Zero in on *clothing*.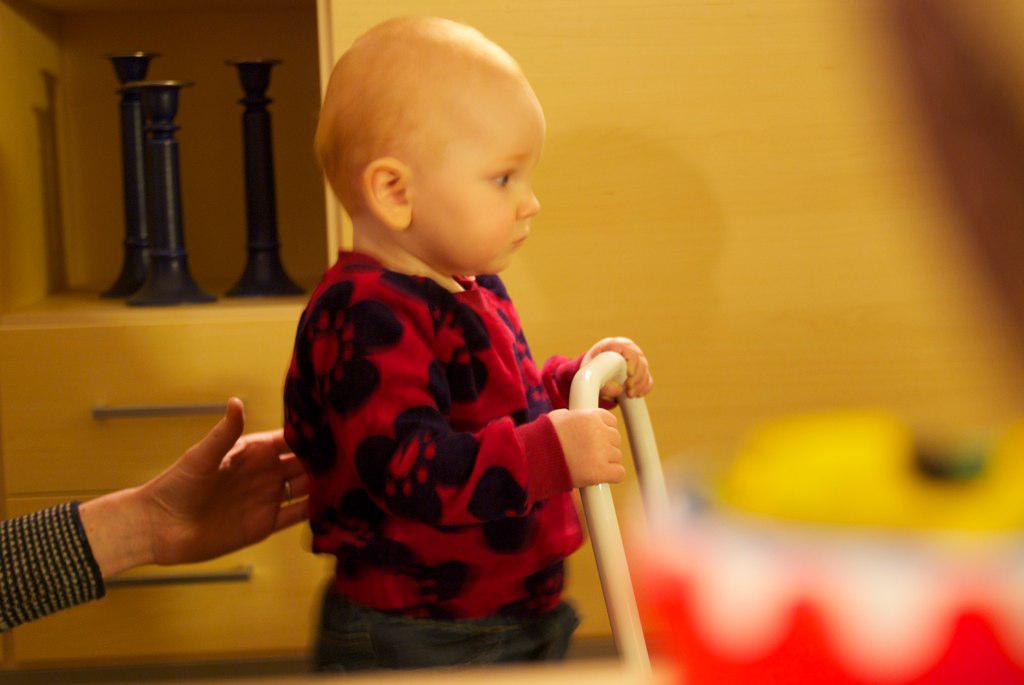
Zeroed in: (left=275, top=201, right=624, bottom=660).
